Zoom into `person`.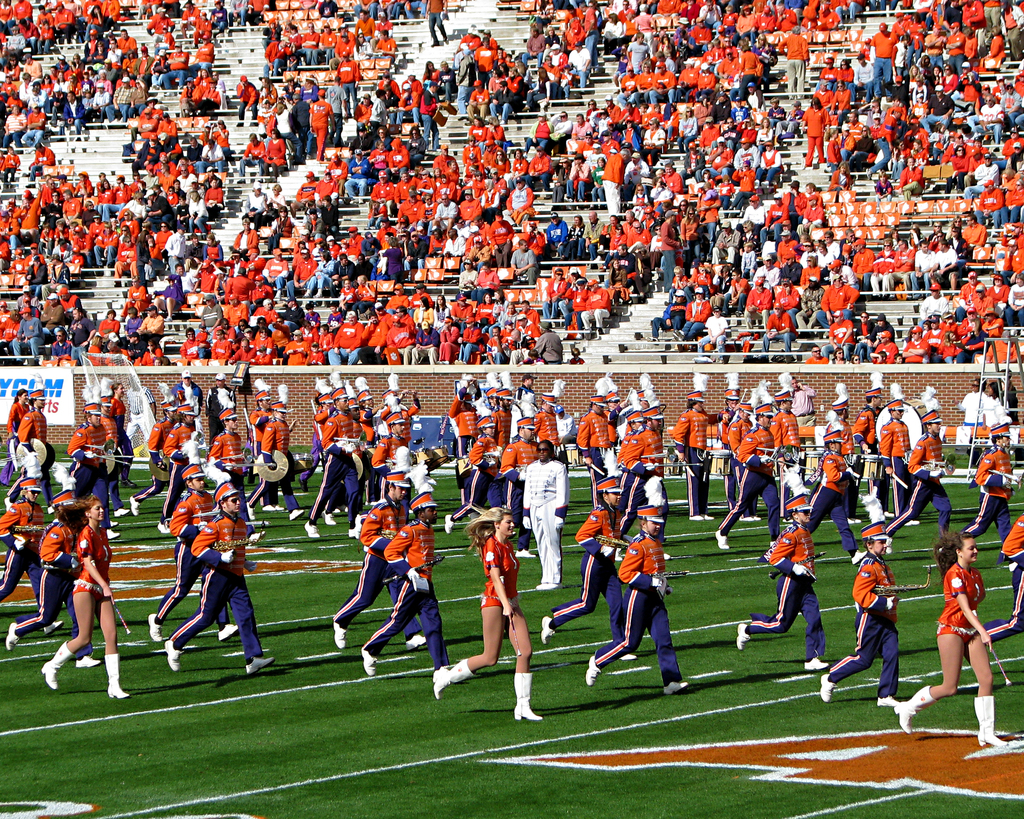
Zoom target: (left=205, top=373, right=240, bottom=452).
